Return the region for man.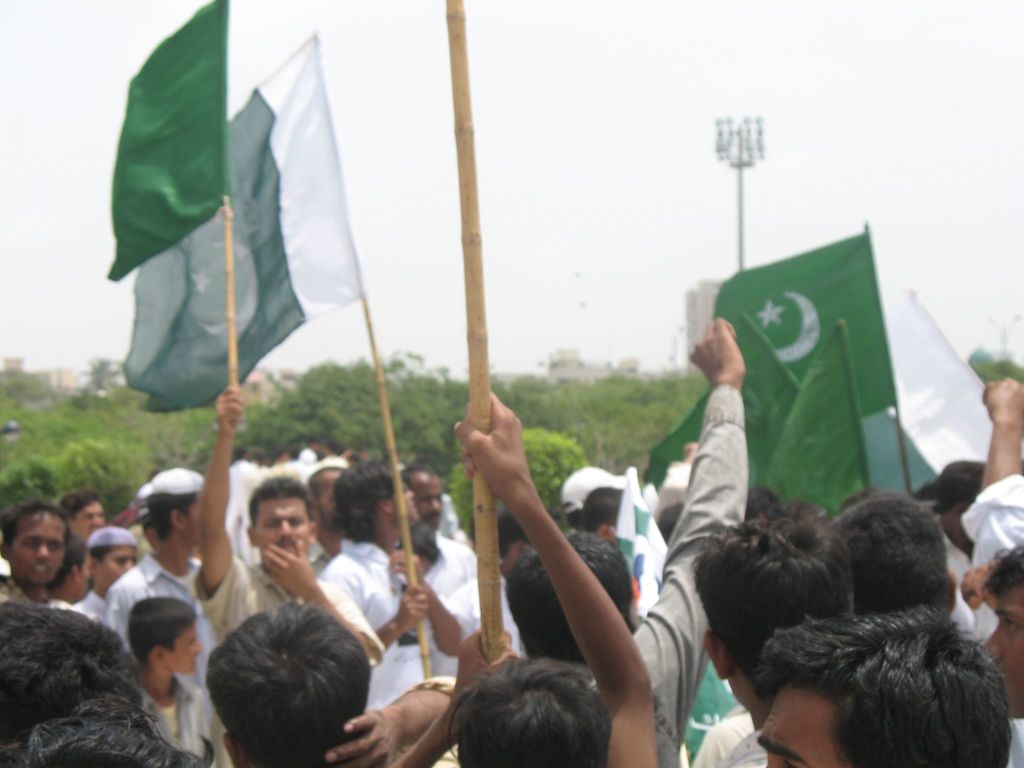
crop(0, 698, 212, 767).
